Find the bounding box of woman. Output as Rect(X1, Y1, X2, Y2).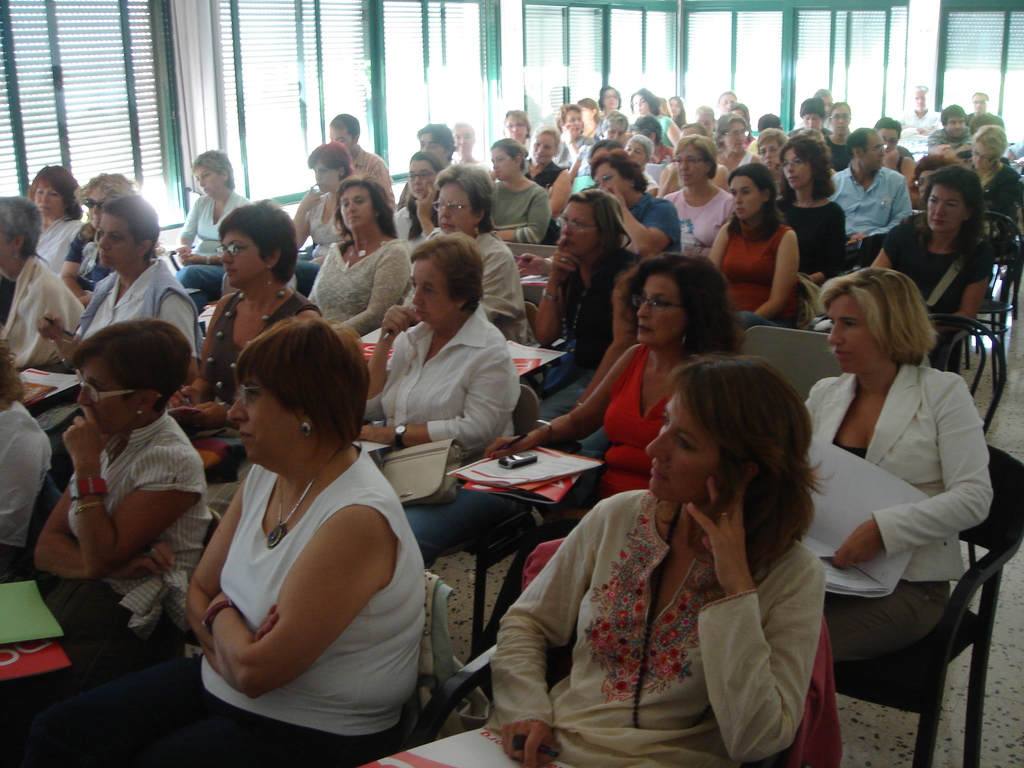
Rect(417, 171, 539, 338).
